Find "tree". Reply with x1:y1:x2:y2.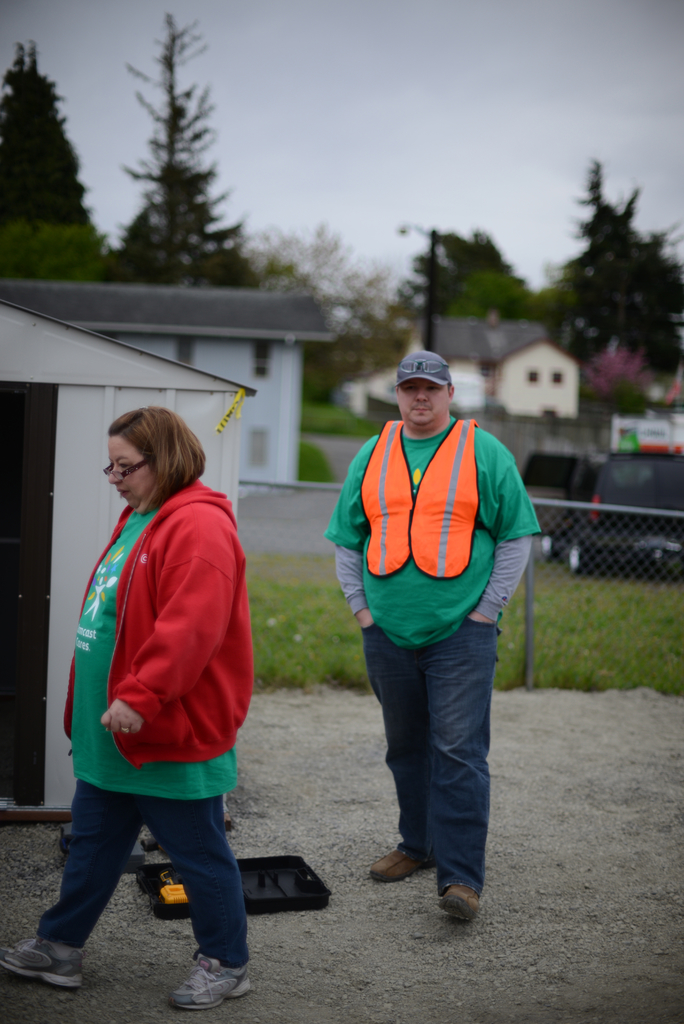
435:211:557:353.
